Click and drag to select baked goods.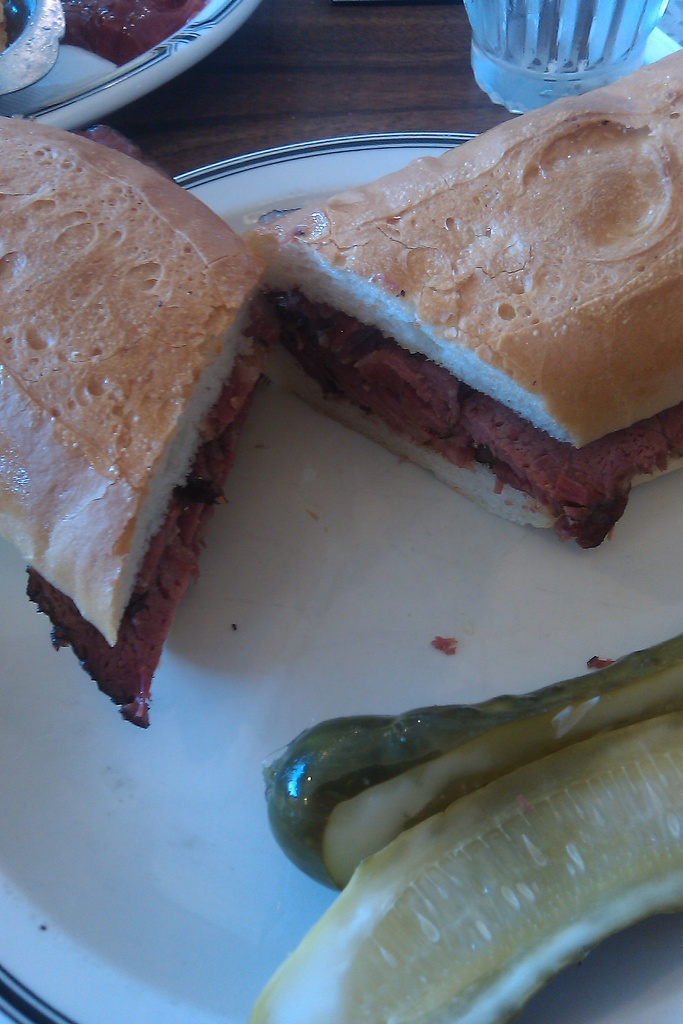
Selection: (0, 106, 293, 730).
